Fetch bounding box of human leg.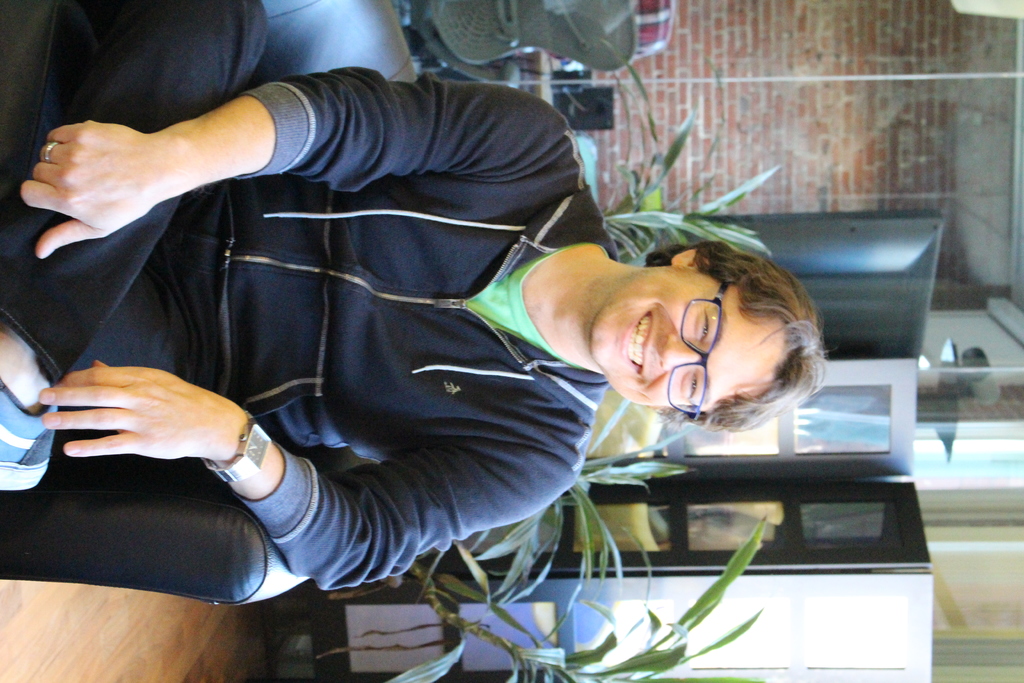
Bbox: 0 0 271 490.
